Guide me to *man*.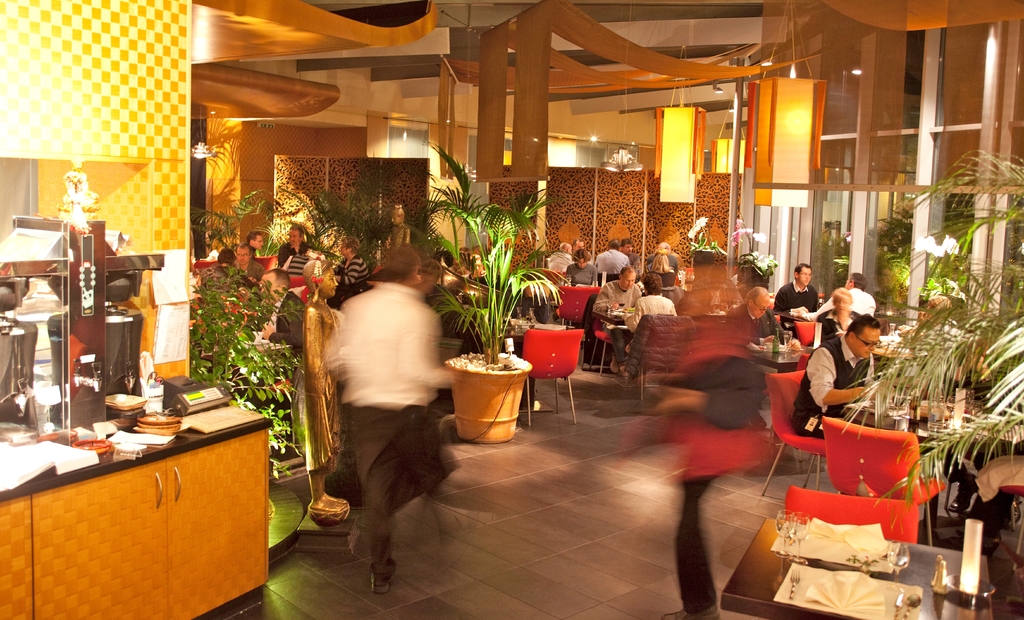
Guidance: {"x1": 790, "y1": 273, "x2": 876, "y2": 318}.
